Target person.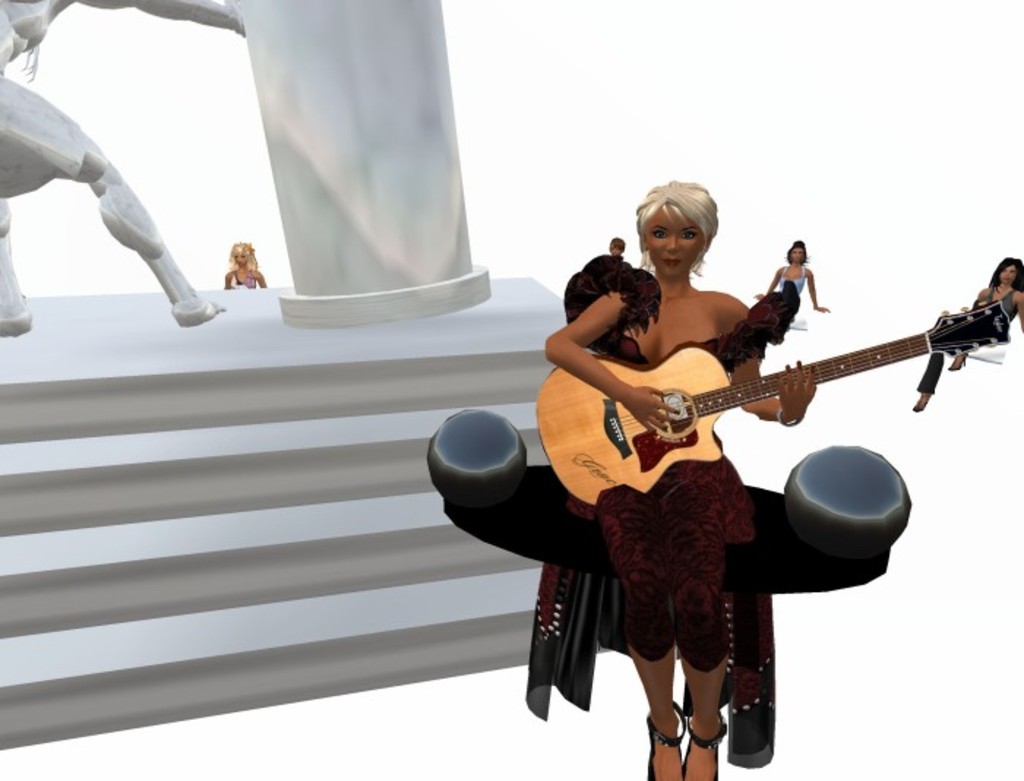
Target region: x1=222, y1=243, x2=268, y2=288.
